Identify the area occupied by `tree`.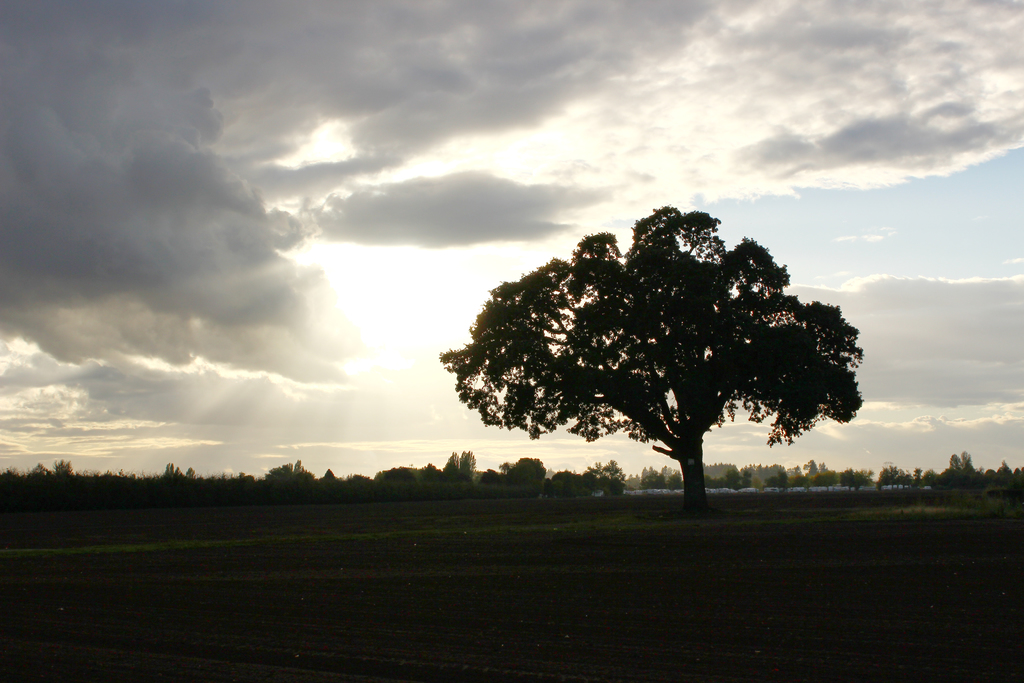
Area: [x1=1013, y1=466, x2=1023, y2=488].
